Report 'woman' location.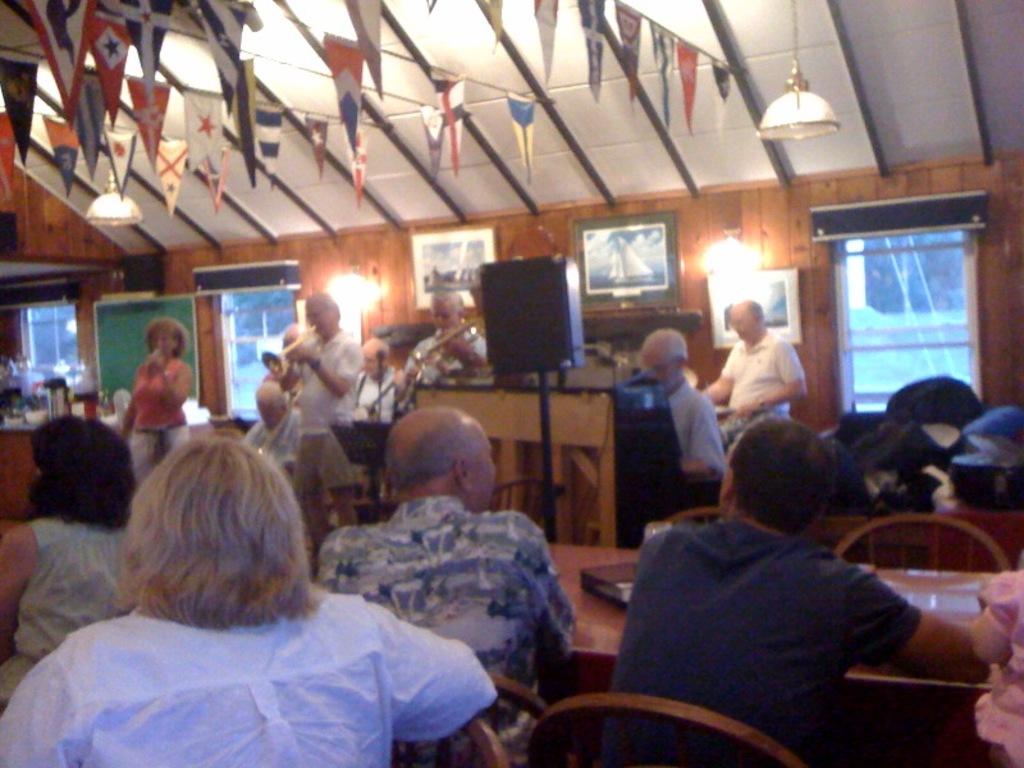
Report: pyautogui.locateOnScreen(116, 317, 195, 483).
